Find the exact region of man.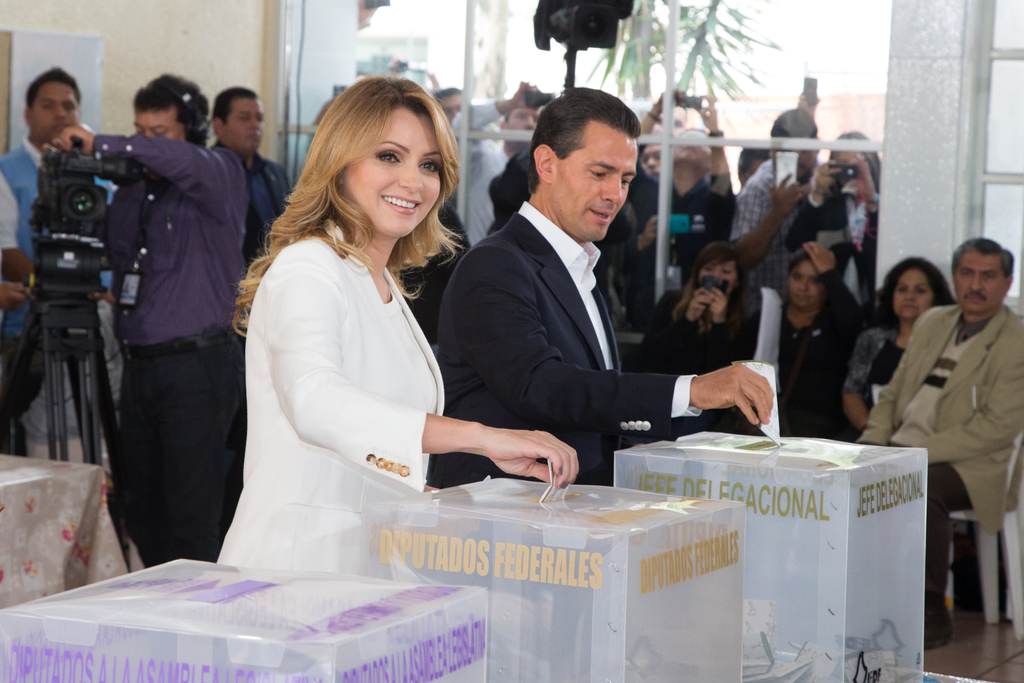
Exact region: Rect(39, 68, 248, 570).
